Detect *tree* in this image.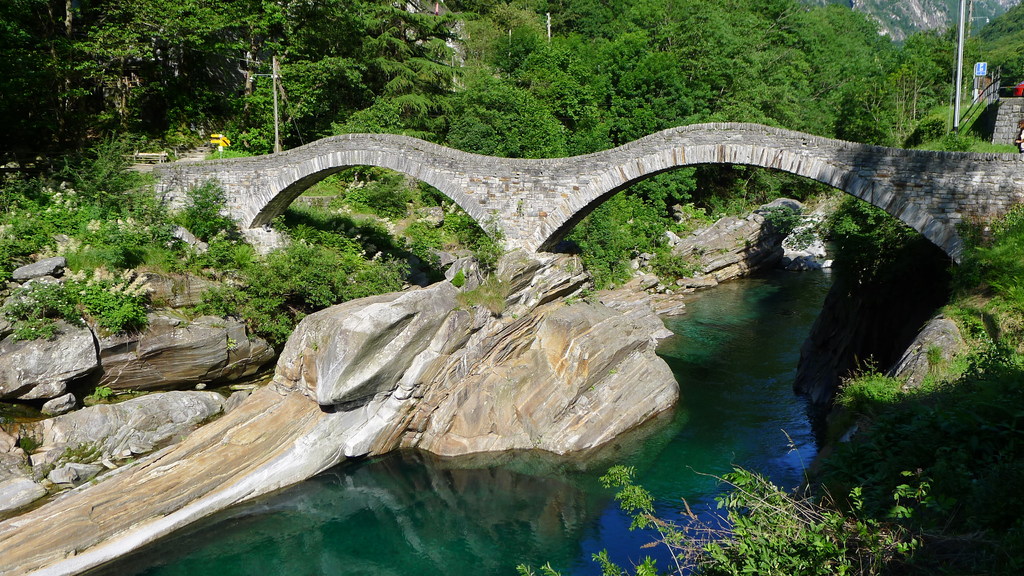
Detection: (x1=114, y1=0, x2=245, y2=93).
